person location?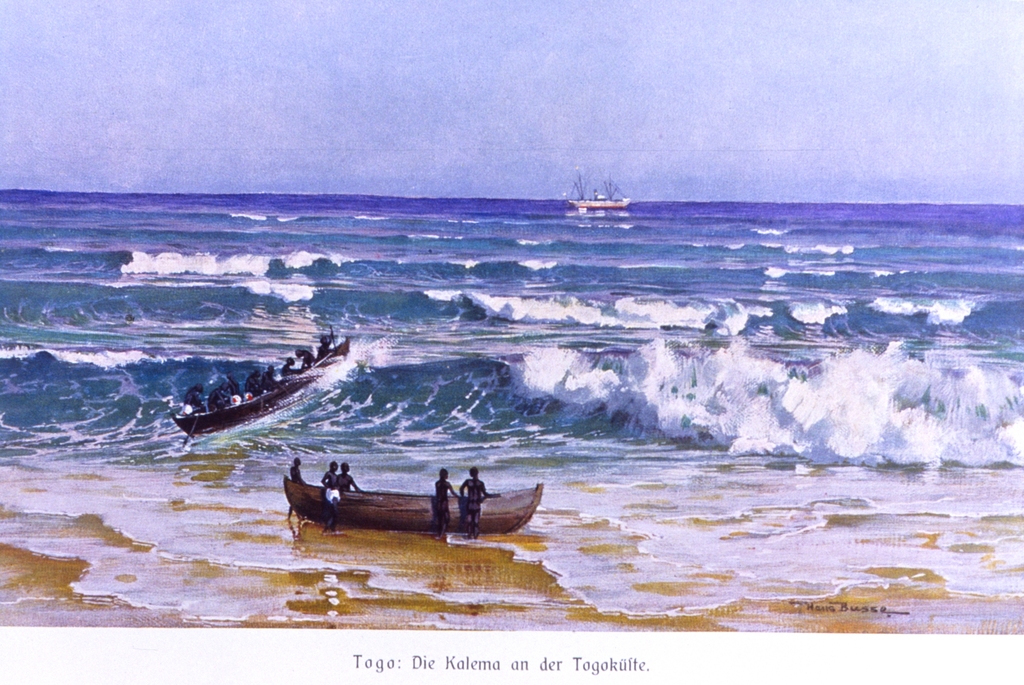
321/458/342/529
